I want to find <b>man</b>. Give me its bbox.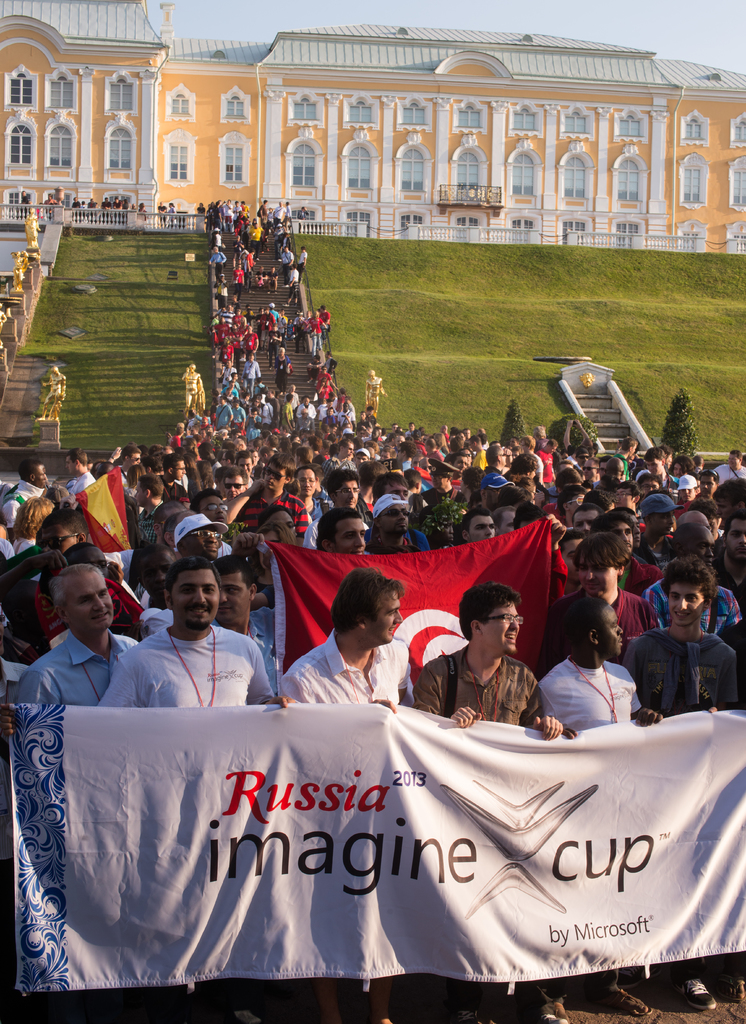
detection(572, 529, 659, 639).
